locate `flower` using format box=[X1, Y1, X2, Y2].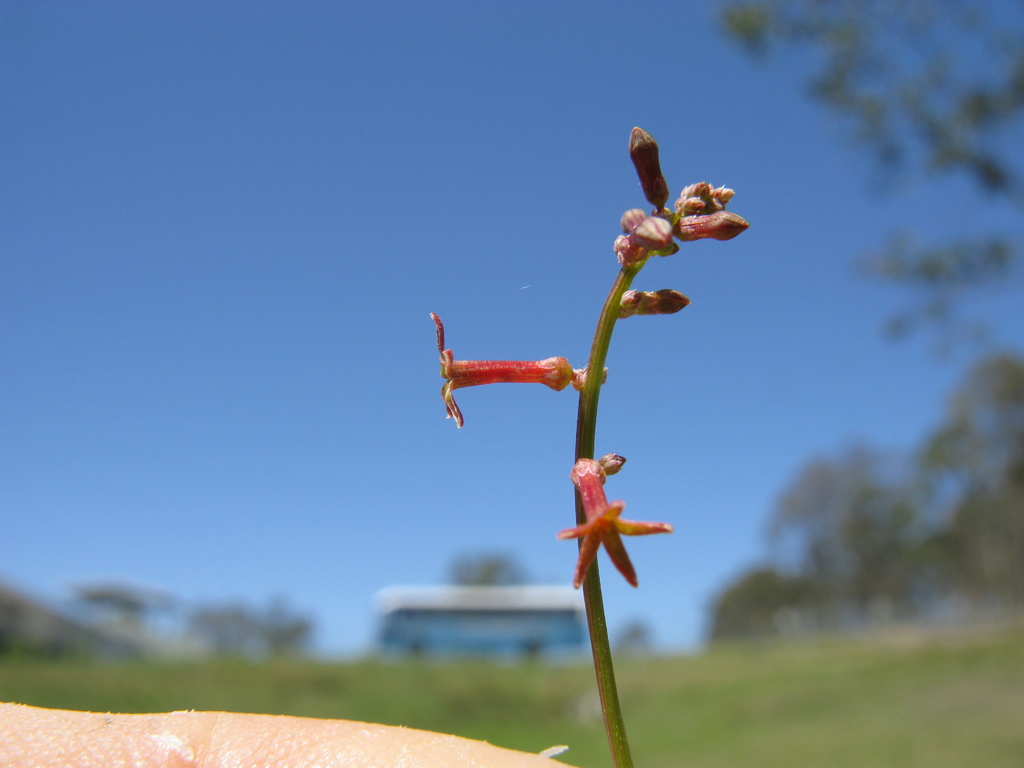
box=[552, 453, 675, 608].
